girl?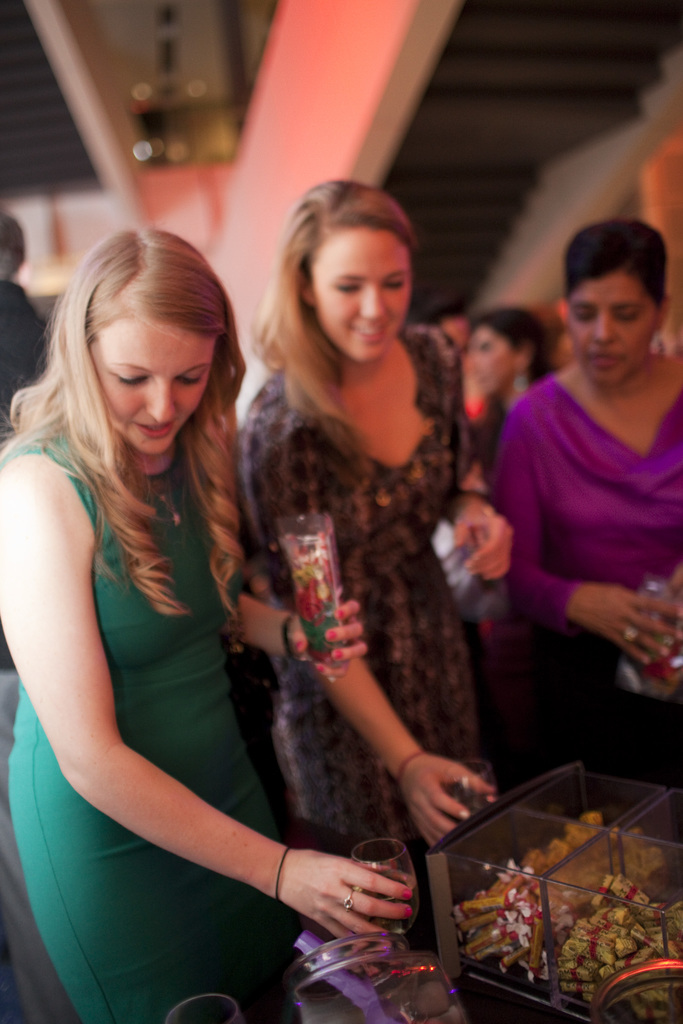
detection(245, 168, 511, 861)
